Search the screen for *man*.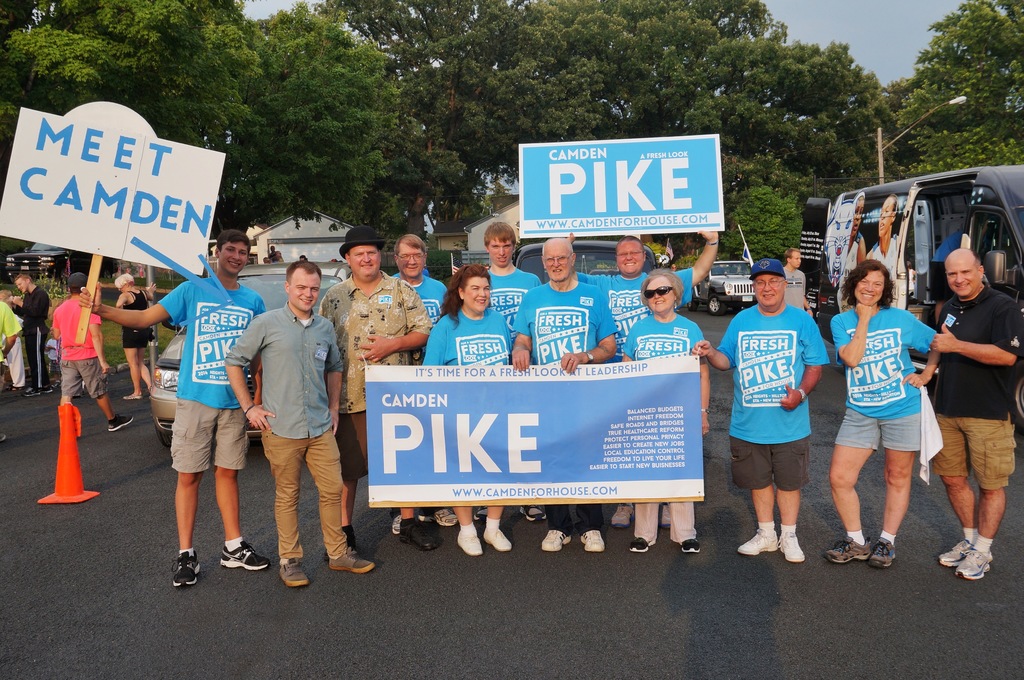
Found at 231/248/344/585.
